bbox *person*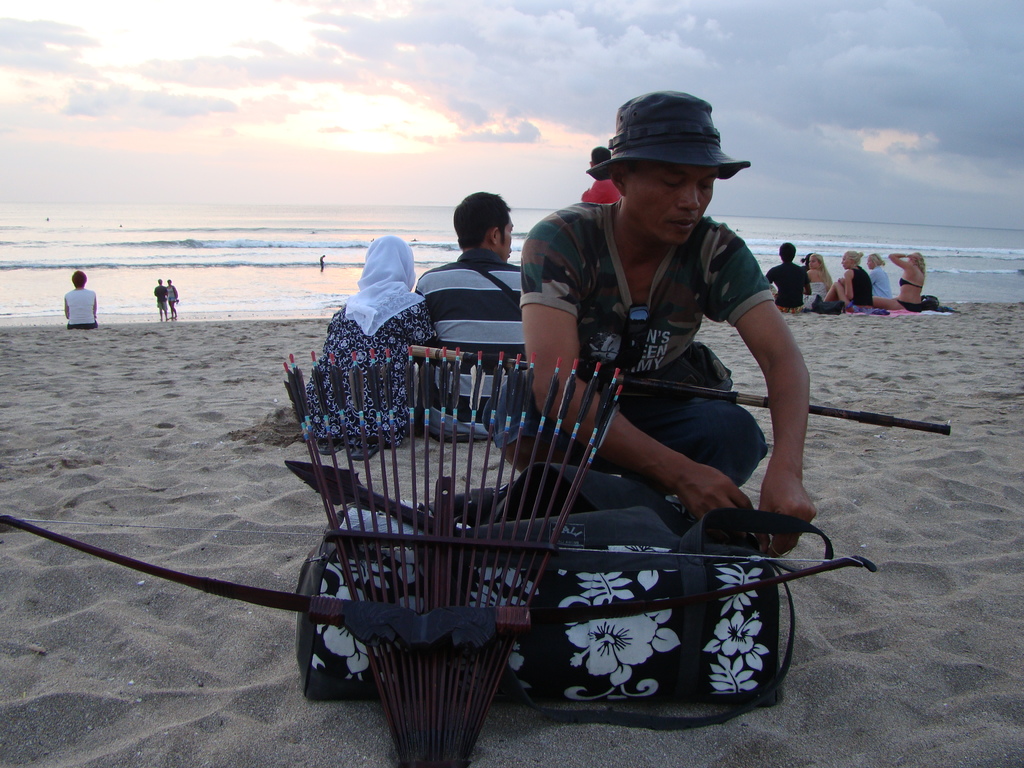
crop(417, 188, 525, 445)
